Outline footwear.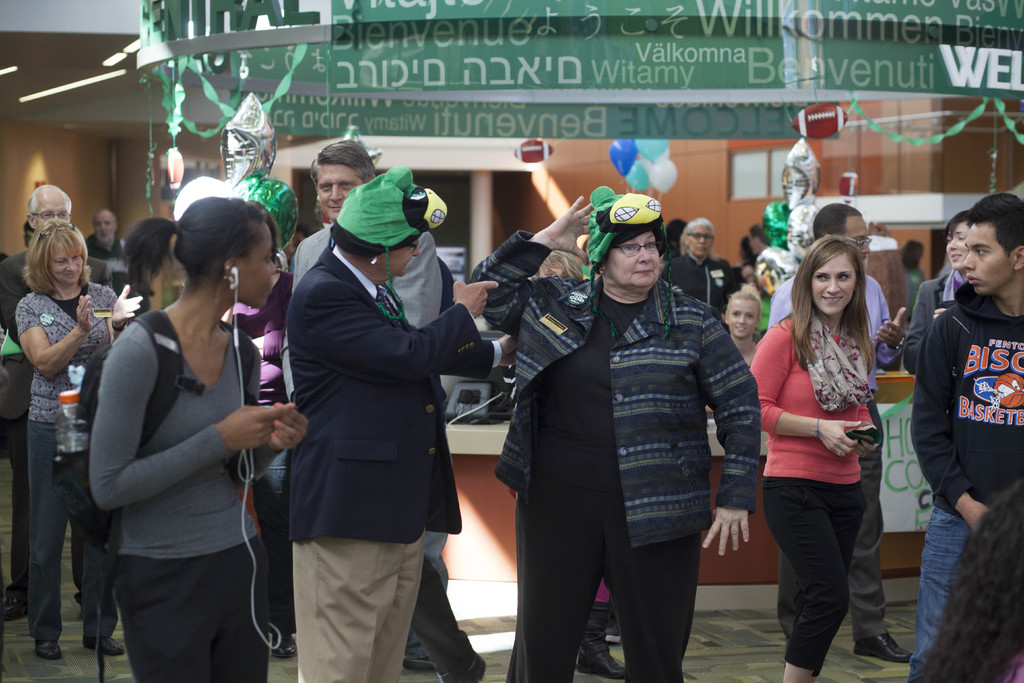
Outline: [270, 634, 298, 660].
